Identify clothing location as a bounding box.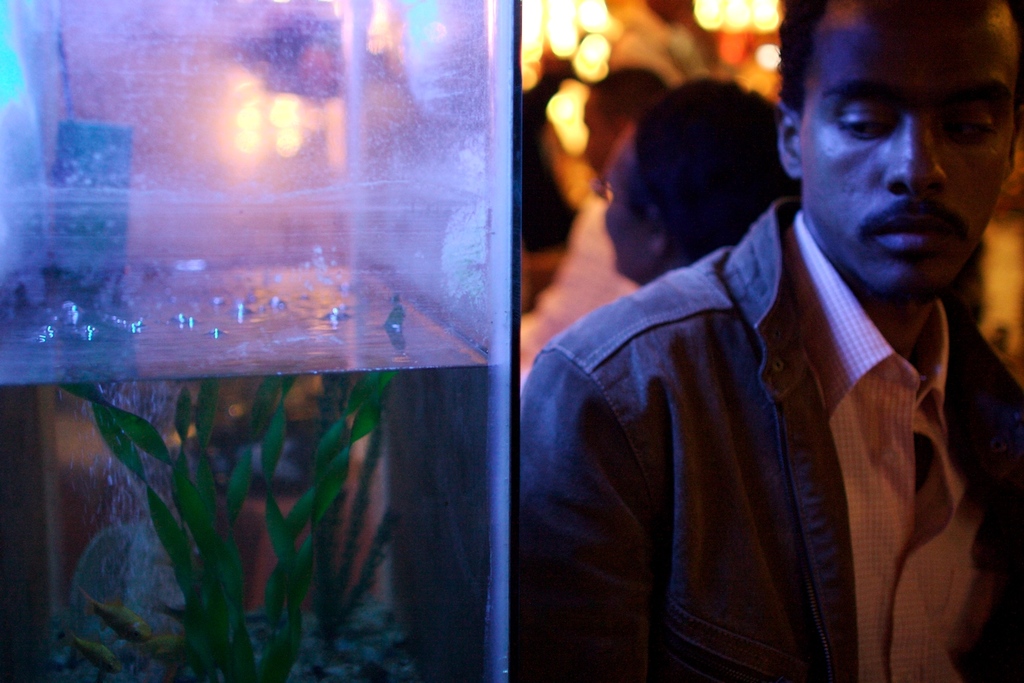
<box>497,109,1007,682</box>.
